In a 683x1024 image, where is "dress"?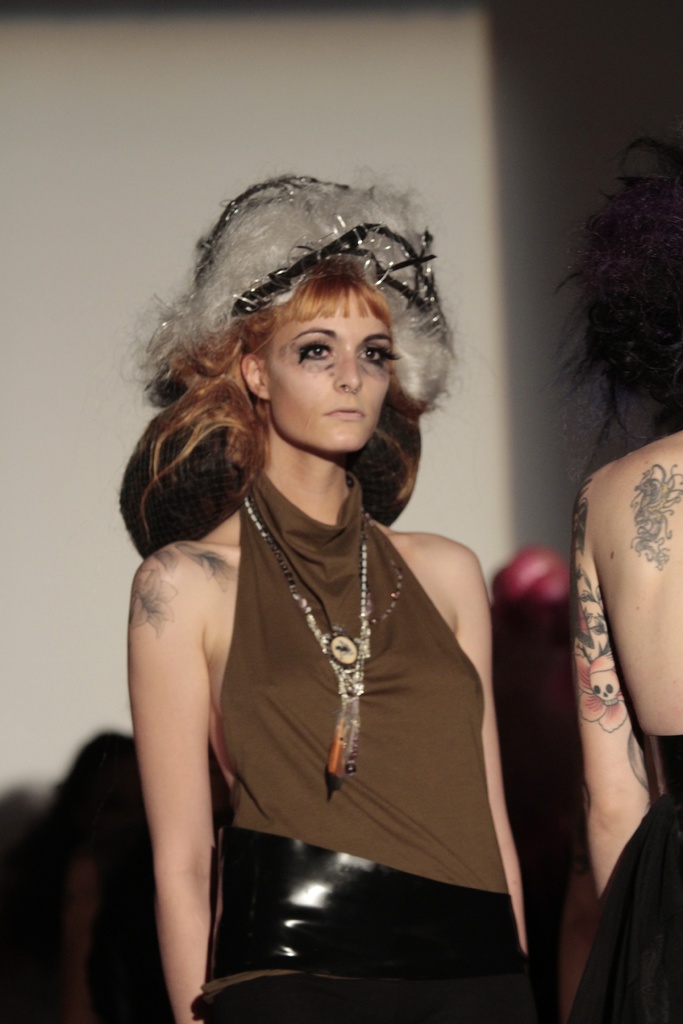
box(566, 726, 682, 1023).
